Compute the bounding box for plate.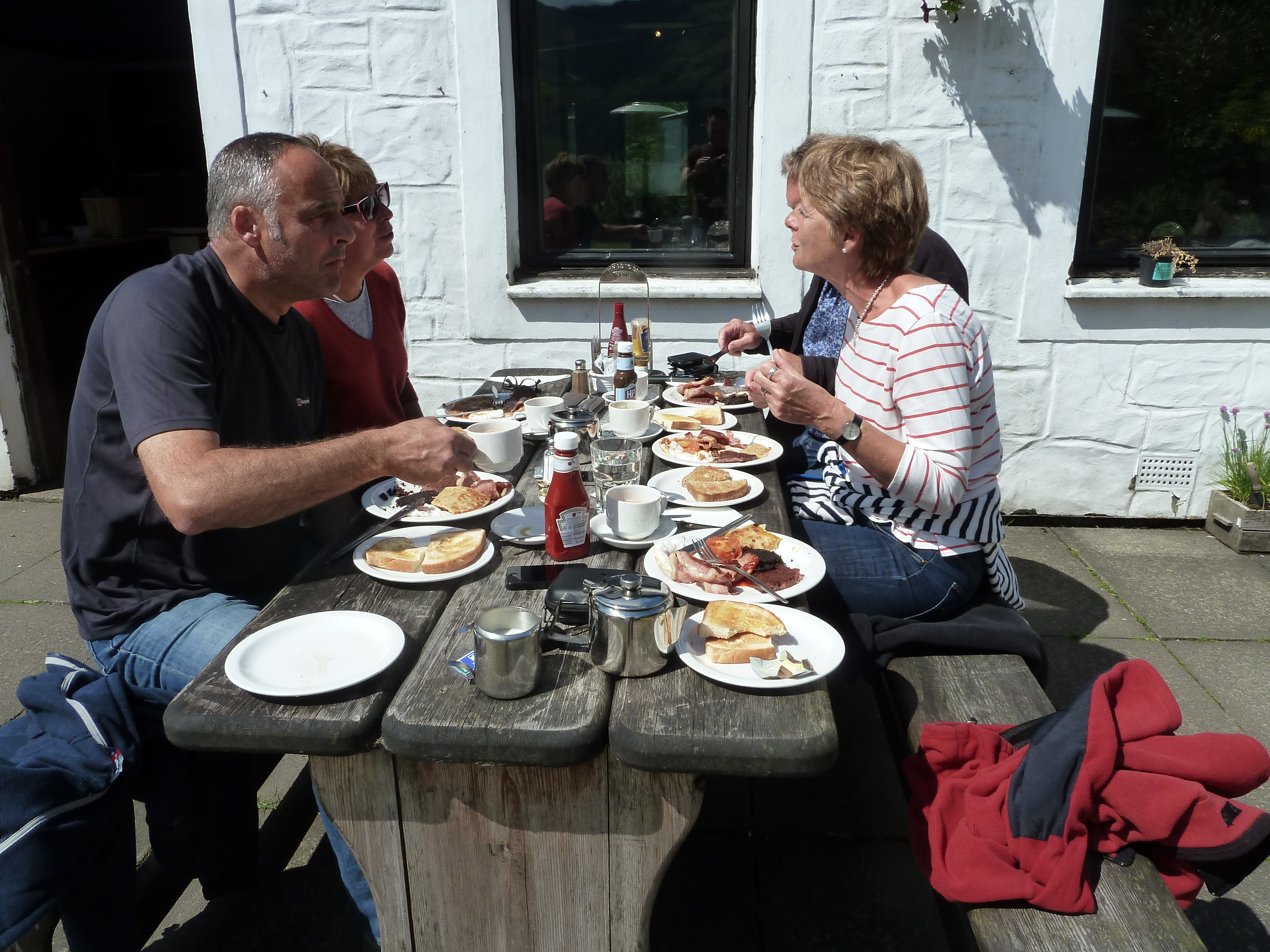
{"left": 115, "top": 149, "right": 164, "bottom": 166}.
